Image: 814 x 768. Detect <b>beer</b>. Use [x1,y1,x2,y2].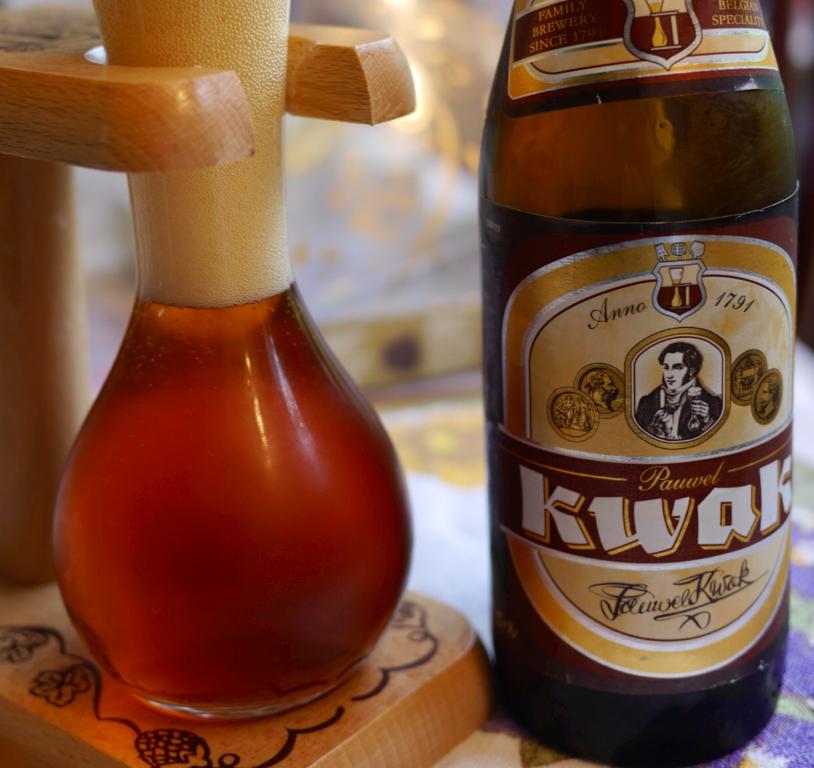
[65,0,410,714].
